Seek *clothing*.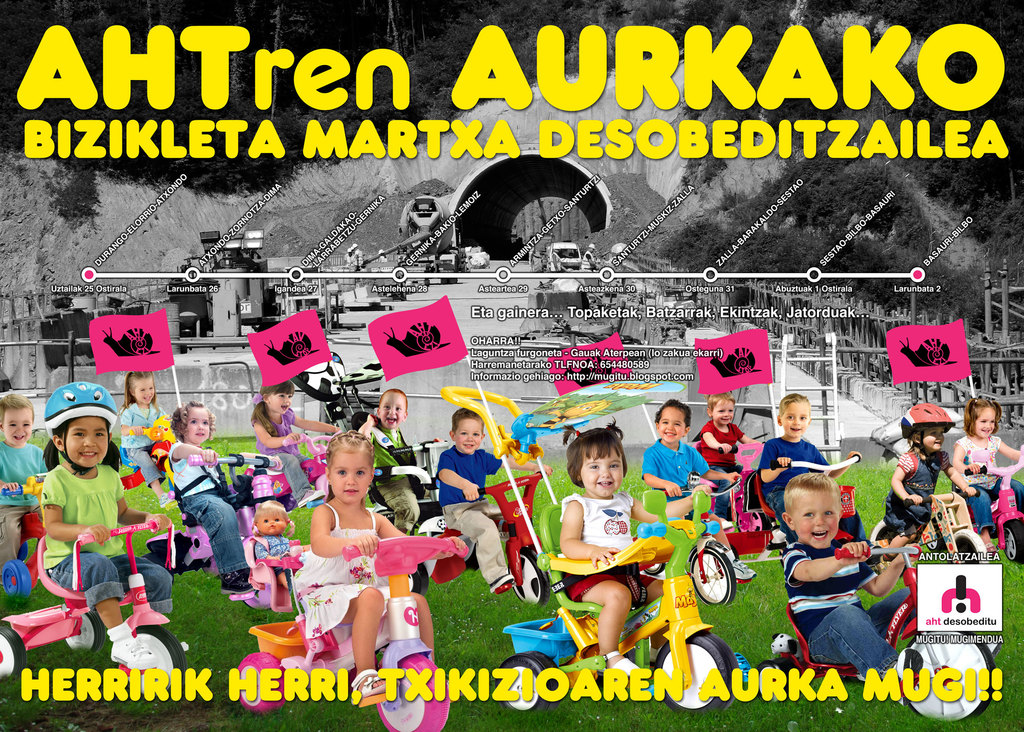
[x1=557, y1=491, x2=658, y2=610].
